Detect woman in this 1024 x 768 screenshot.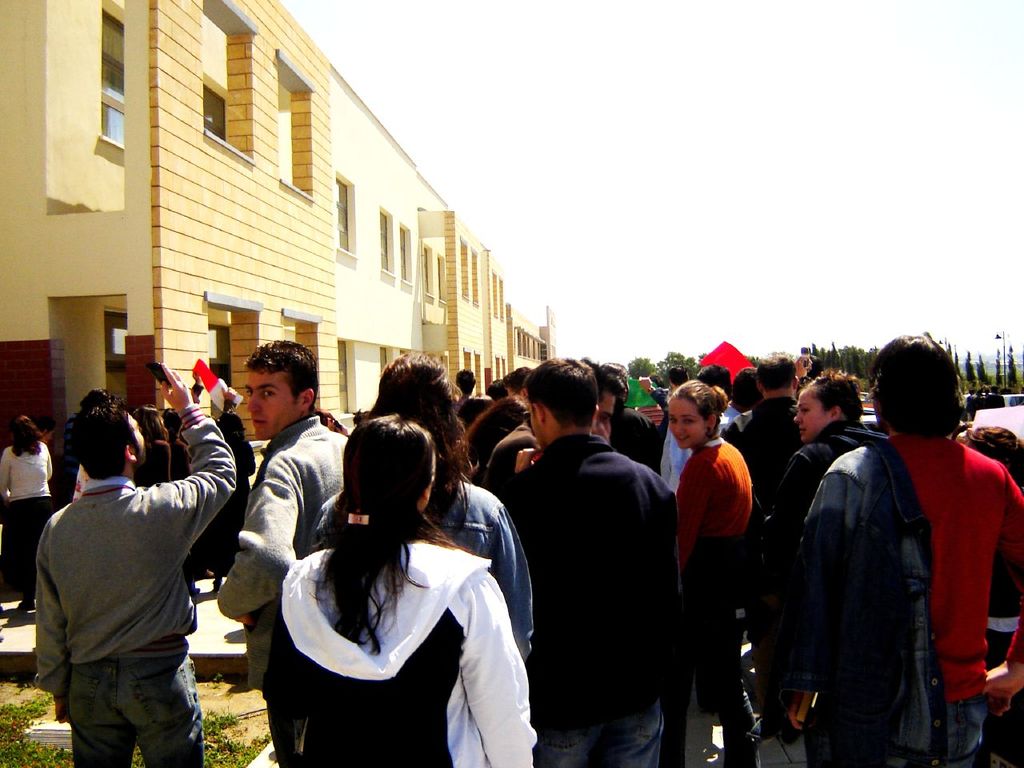
Detection: 467,392,529,481.
